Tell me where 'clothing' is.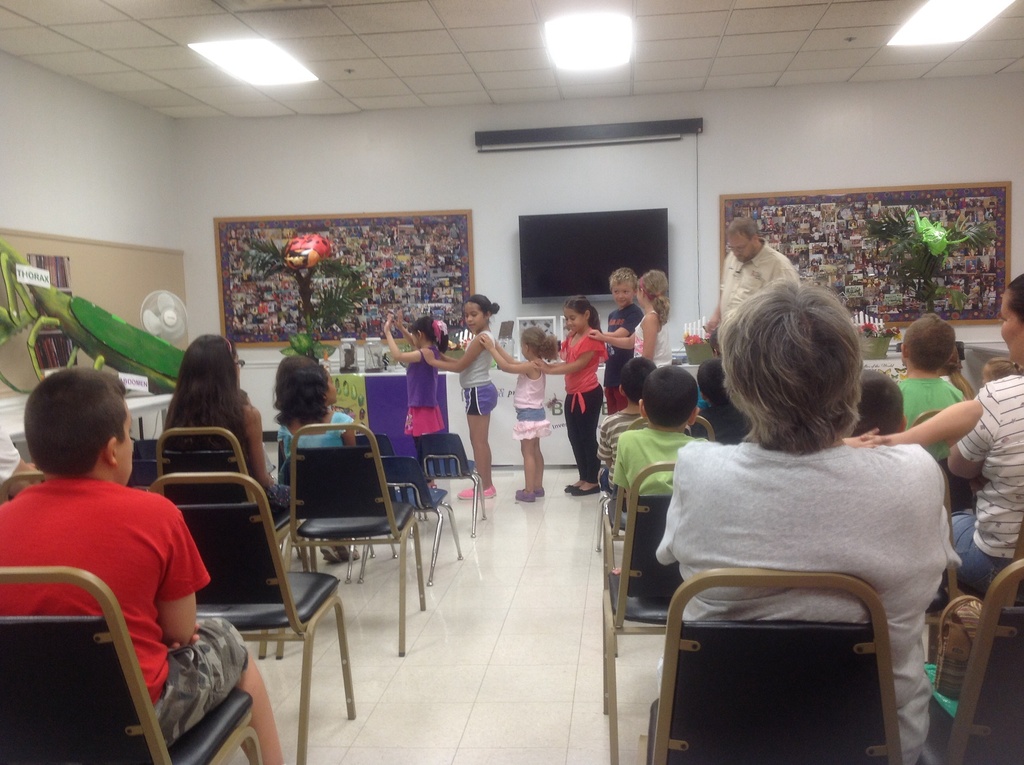
'clothing' is at 563,330,609,488.
